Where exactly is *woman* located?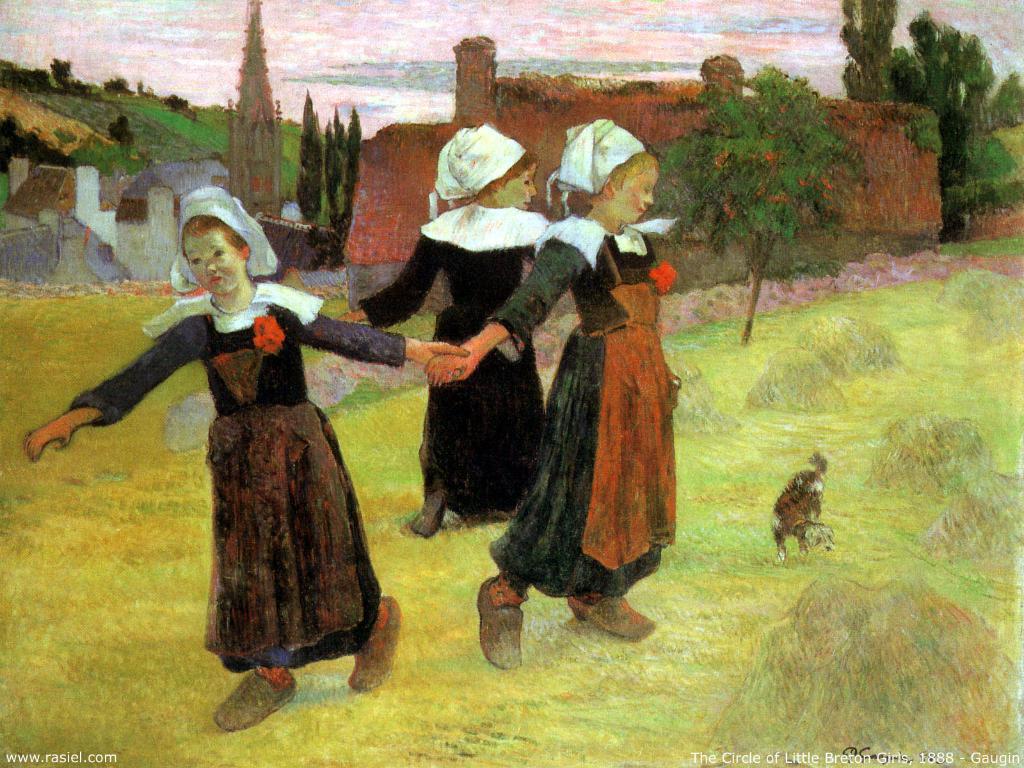
Its bounding box is bbox(421, 118, 685, 672).
